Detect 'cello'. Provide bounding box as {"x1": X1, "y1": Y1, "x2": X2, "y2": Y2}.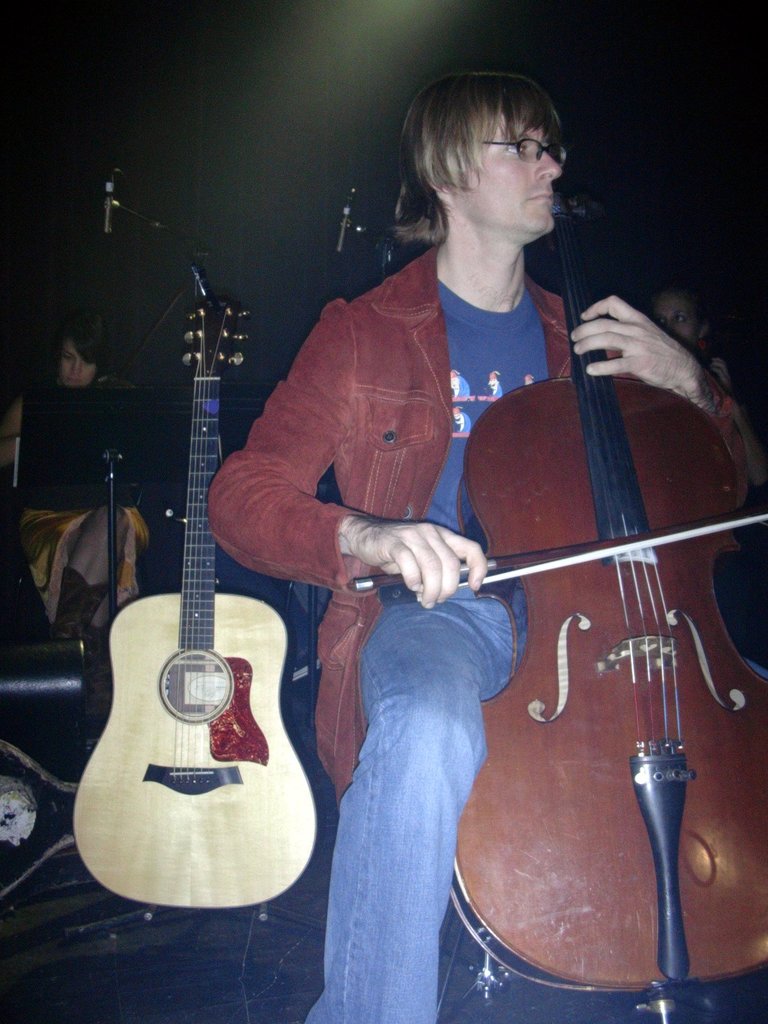
{"x1": 346, "y1": 193, "x2": 767, "y2": 1023}.
